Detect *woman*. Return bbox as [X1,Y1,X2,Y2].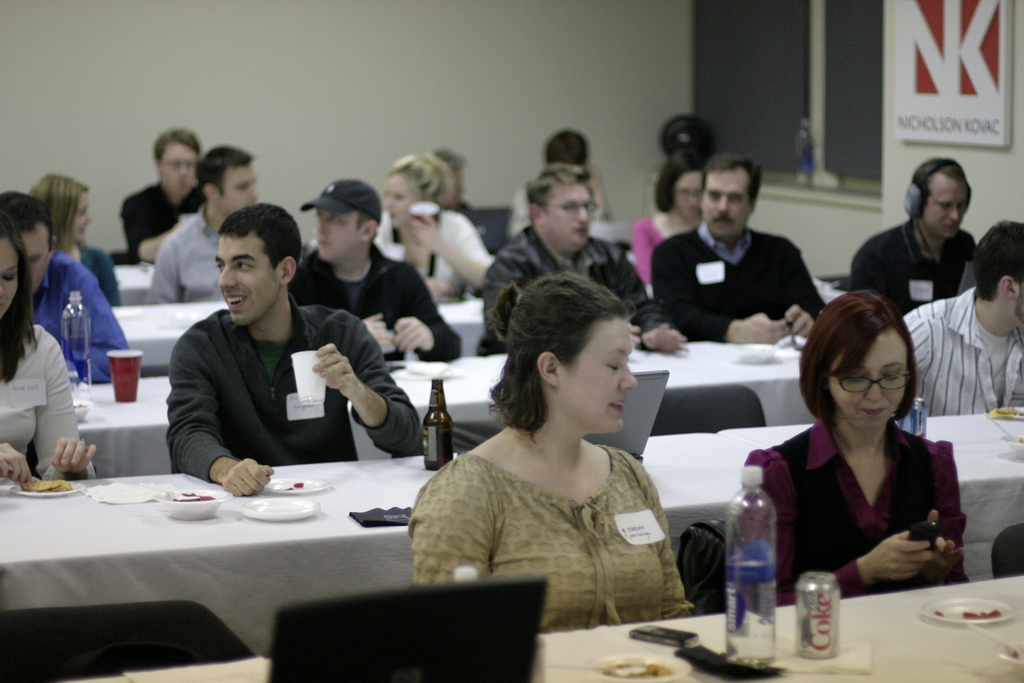
[403,276,709,632].
